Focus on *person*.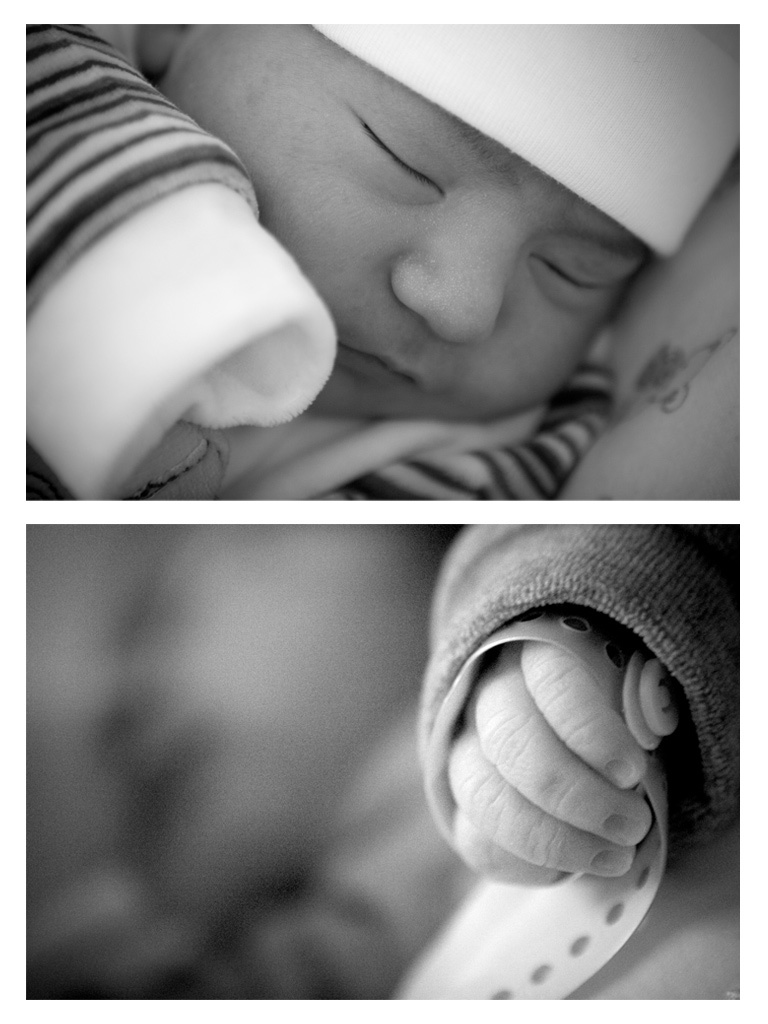
Focused at 135 14 686 467.
